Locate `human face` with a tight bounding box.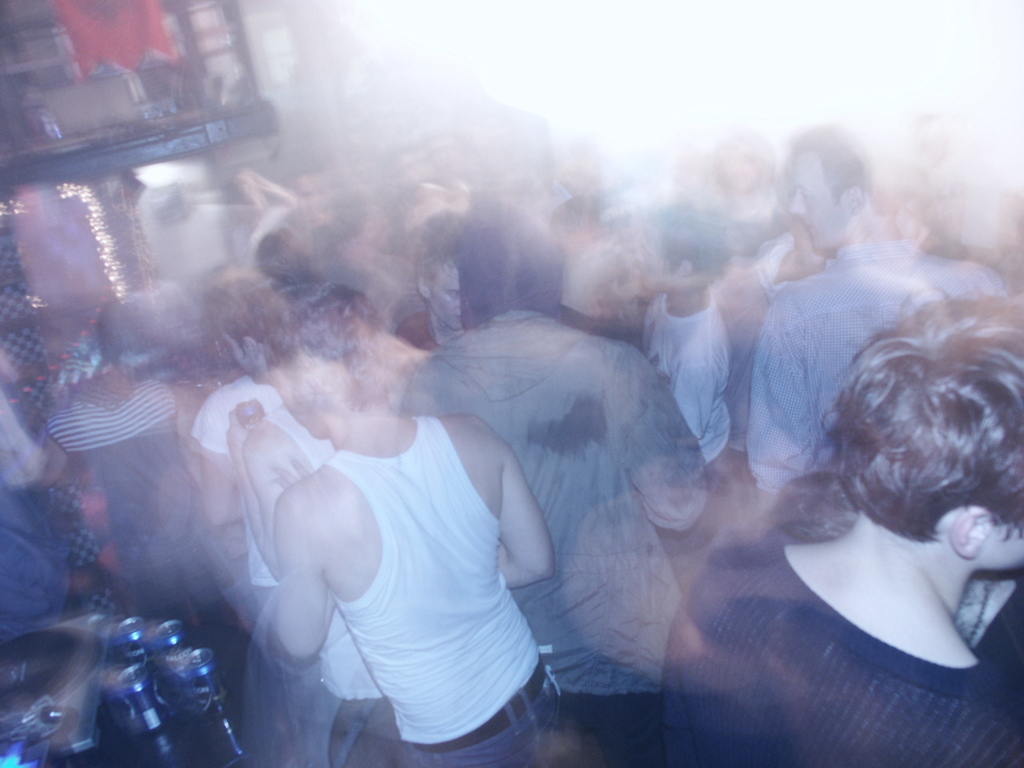
[left=638, top=239, right=672, bottom=291].
